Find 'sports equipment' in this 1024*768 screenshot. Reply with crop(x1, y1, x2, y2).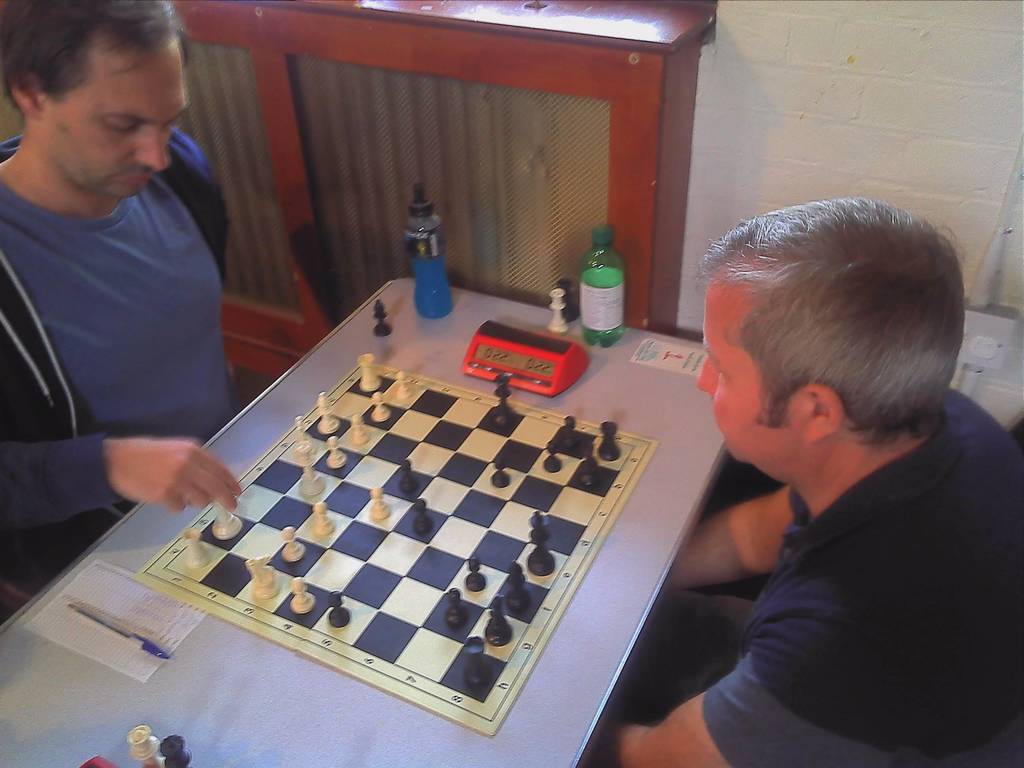
crop(464, 554, 488, 595).
